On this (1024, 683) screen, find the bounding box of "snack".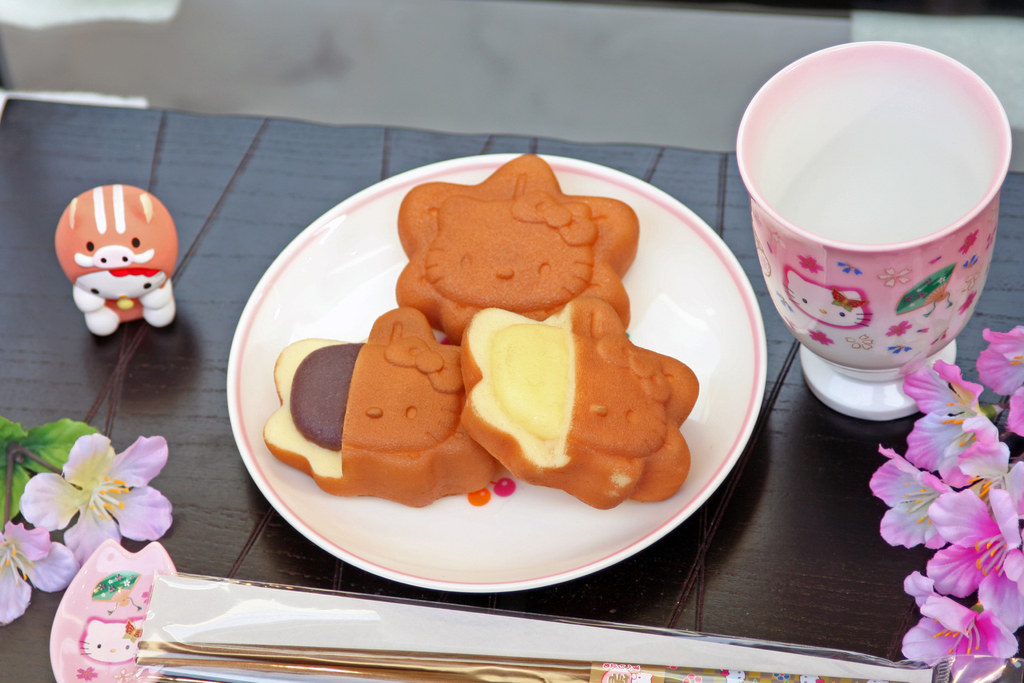
Bounding box: bbox=[409, 186, 627, 335].
